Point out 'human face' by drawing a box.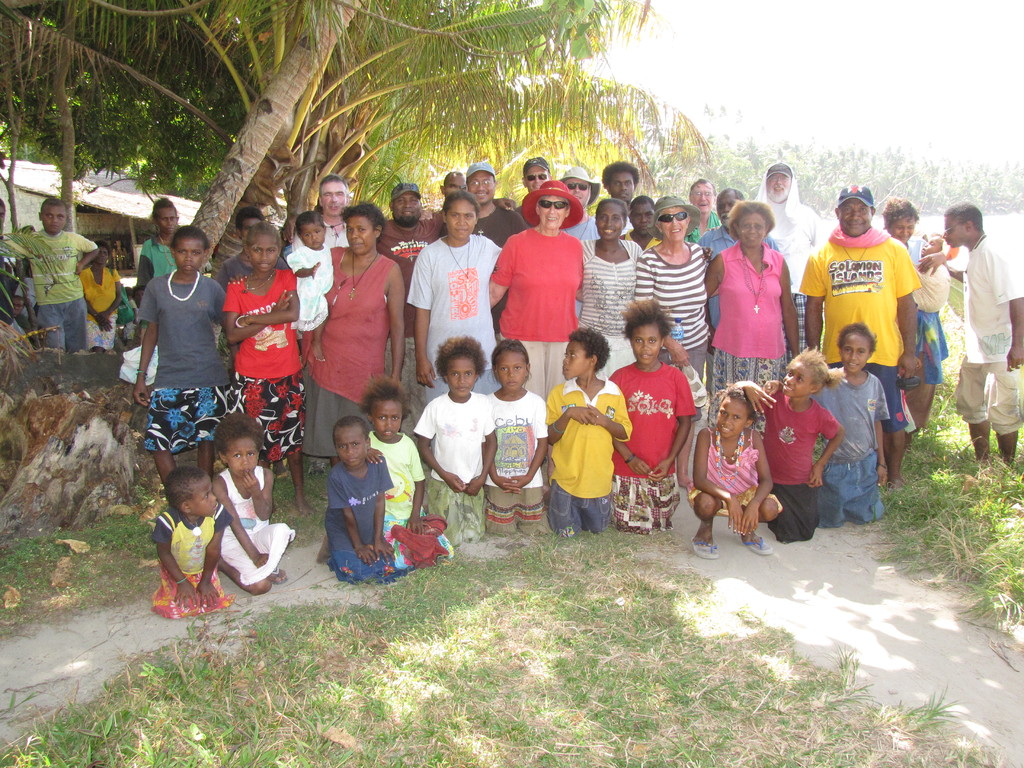
detection(323, 173, 344, 221).
